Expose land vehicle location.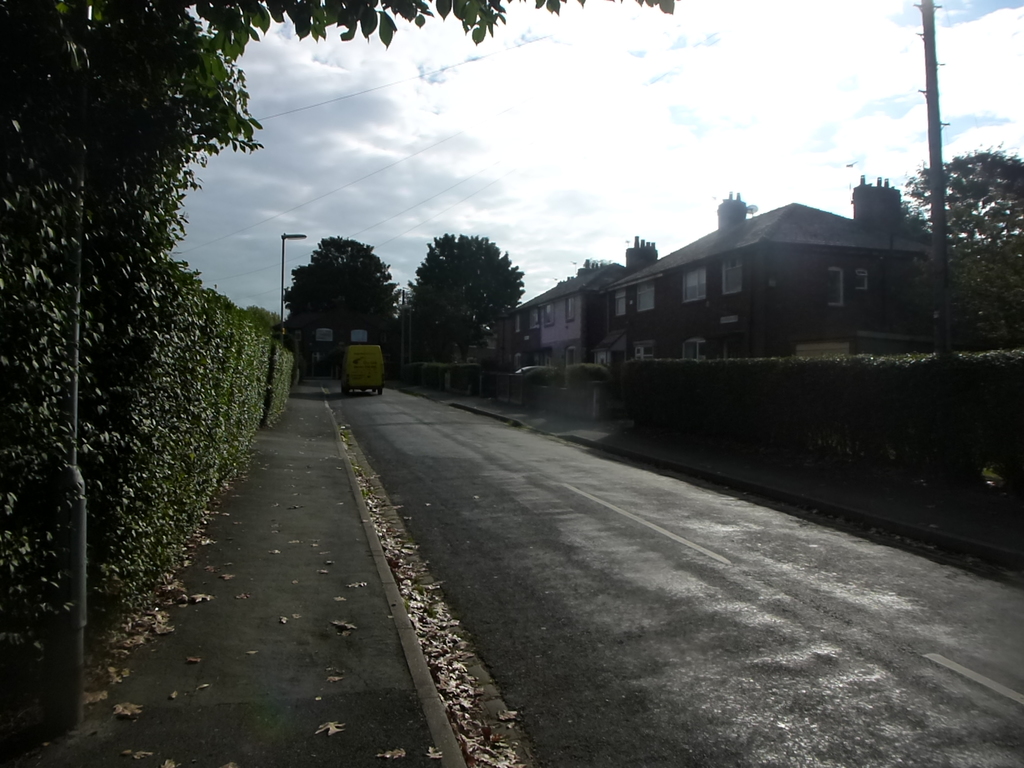
Exposed at left=339, top=345, right=387, bottom=396.
